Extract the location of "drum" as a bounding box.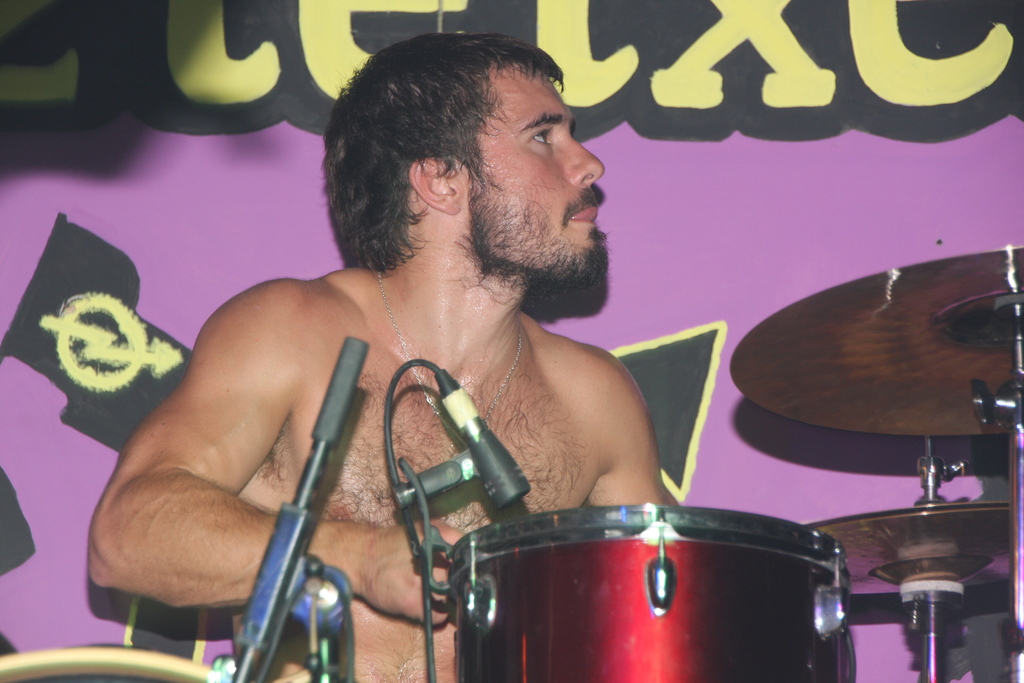
x1=454 y1=480 x2=840 y2=651.
